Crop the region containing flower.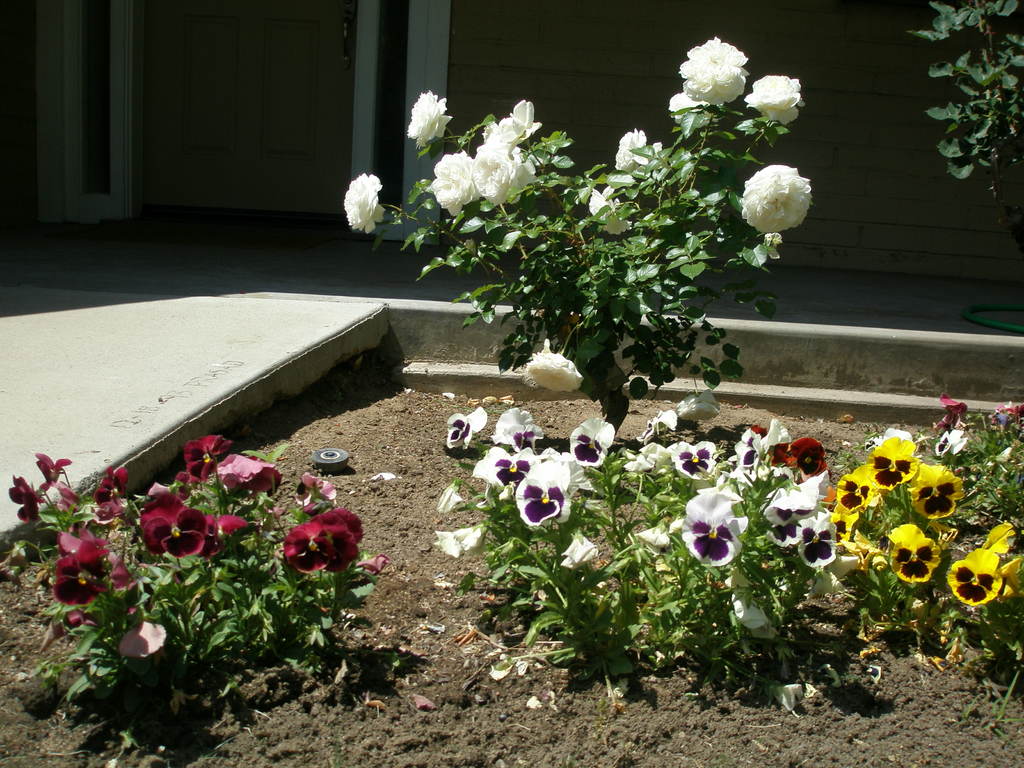
Crop region: bbox(342, 169, 387, 234).
